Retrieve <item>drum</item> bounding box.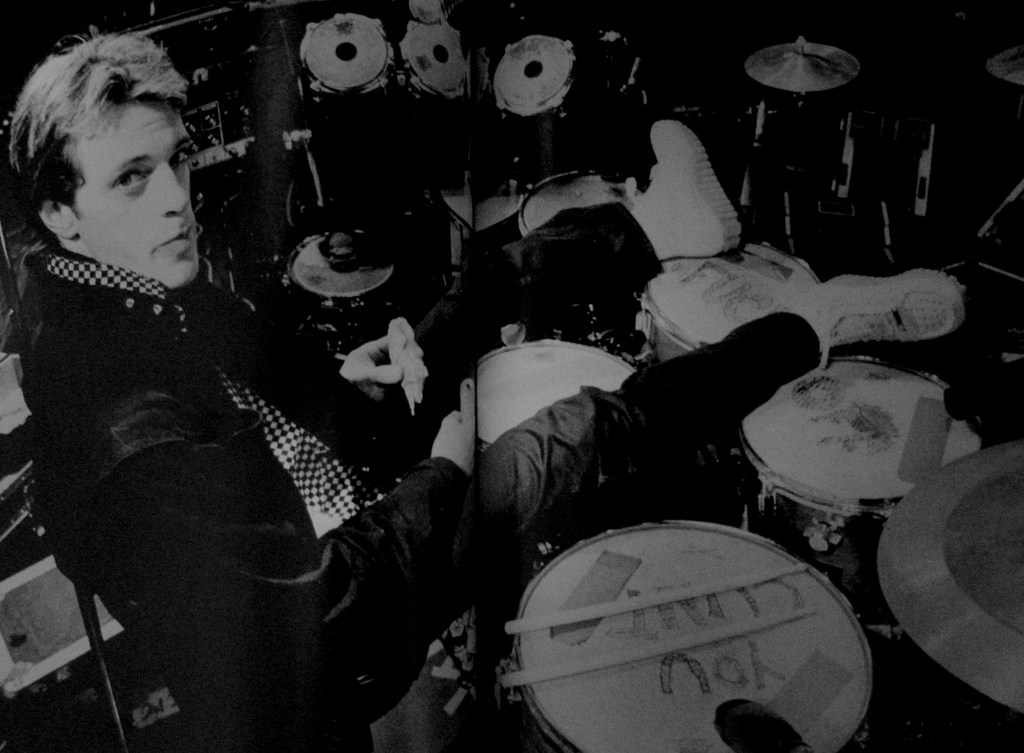
Bounding box: (492, 518, 874, 752).
